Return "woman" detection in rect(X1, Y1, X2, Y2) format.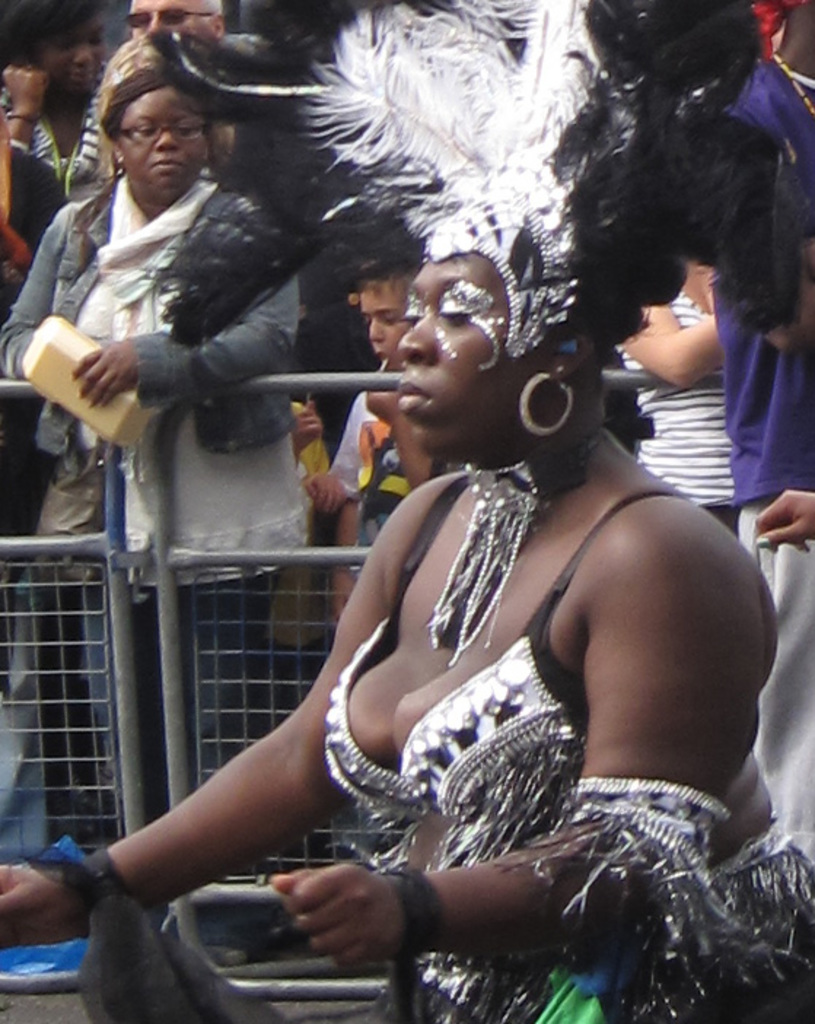
rect(0, 0, 120, 191).
